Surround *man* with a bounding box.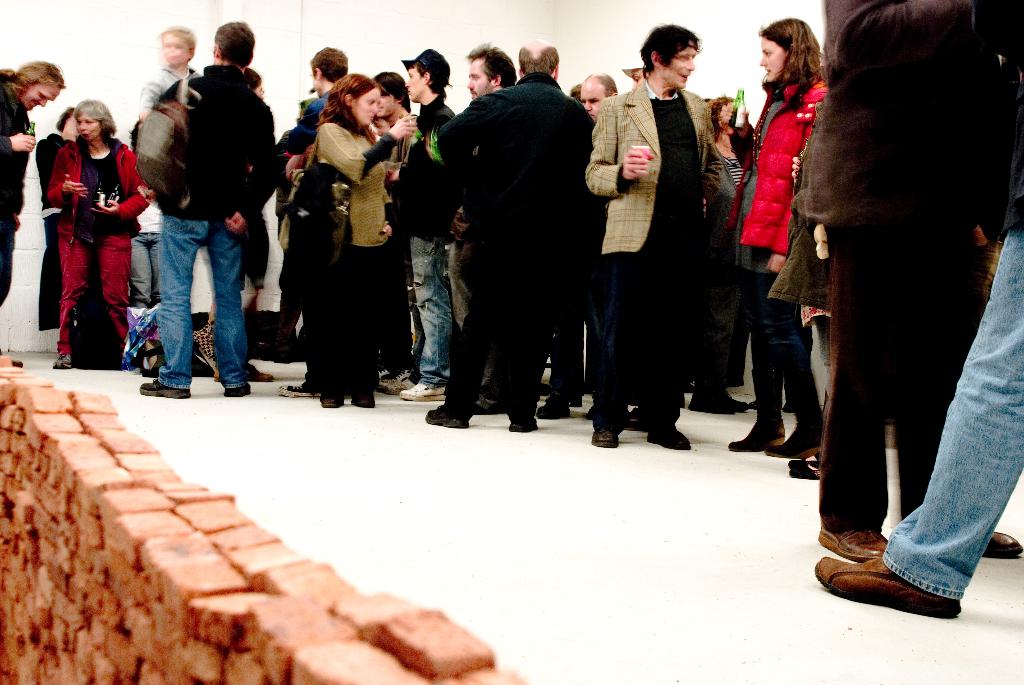
pyautogui.locateOnScreen(584, 20, 689, 451).
